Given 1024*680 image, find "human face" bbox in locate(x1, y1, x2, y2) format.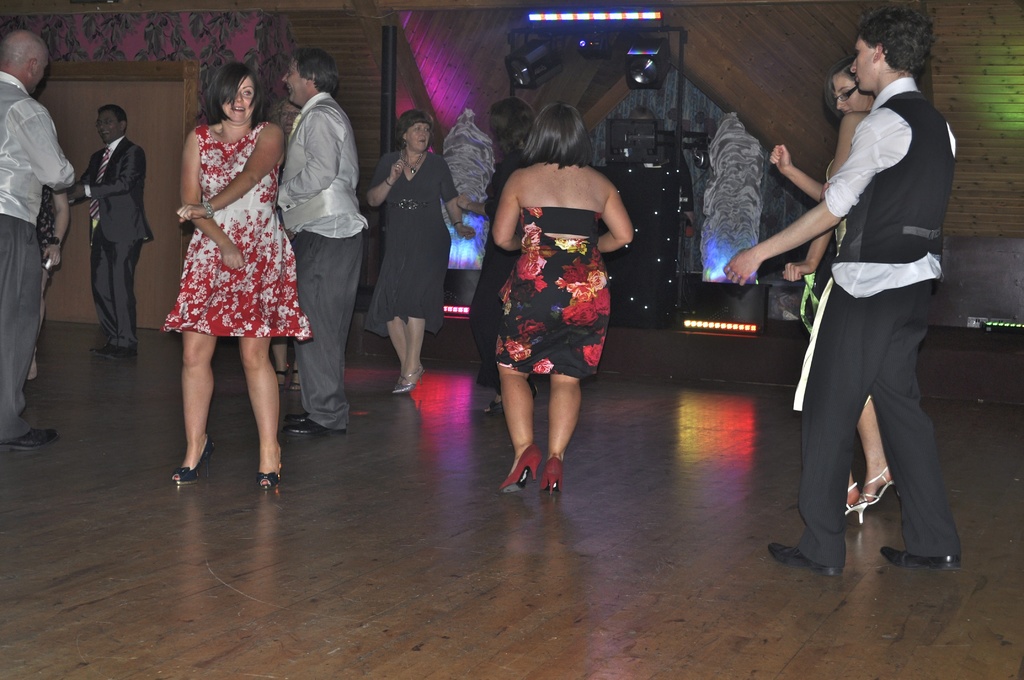
locate(220, 76, 257, 122).
